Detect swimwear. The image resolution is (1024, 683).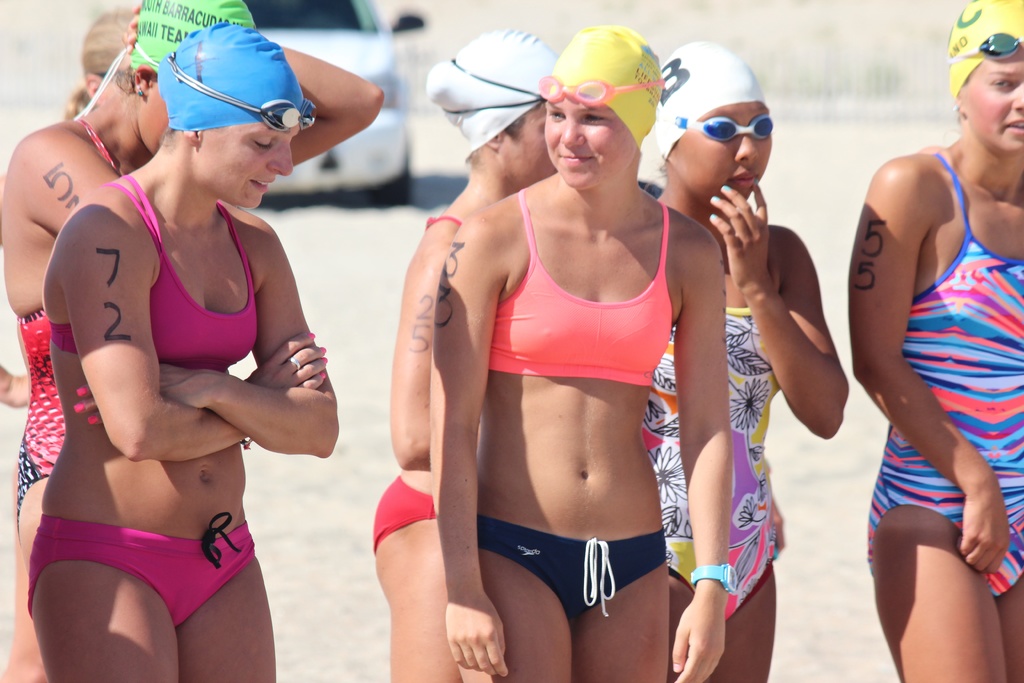
x1=427 y1=205 x2=466 y2=236.
